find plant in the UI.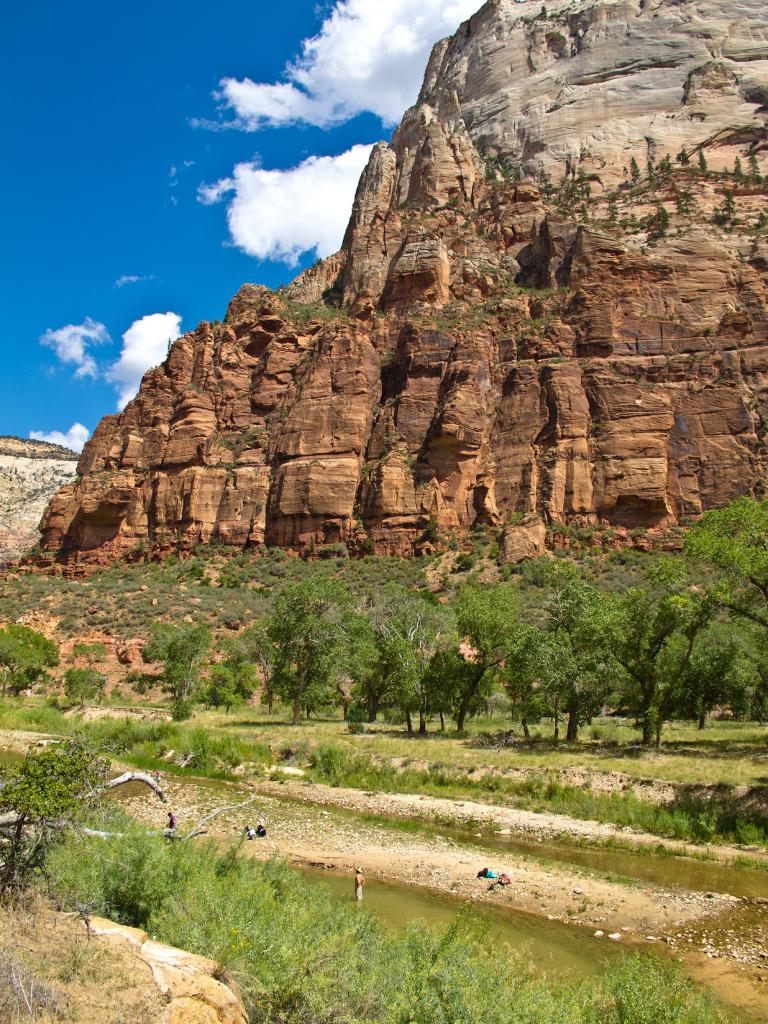
UI element at 744,200,753,212.
